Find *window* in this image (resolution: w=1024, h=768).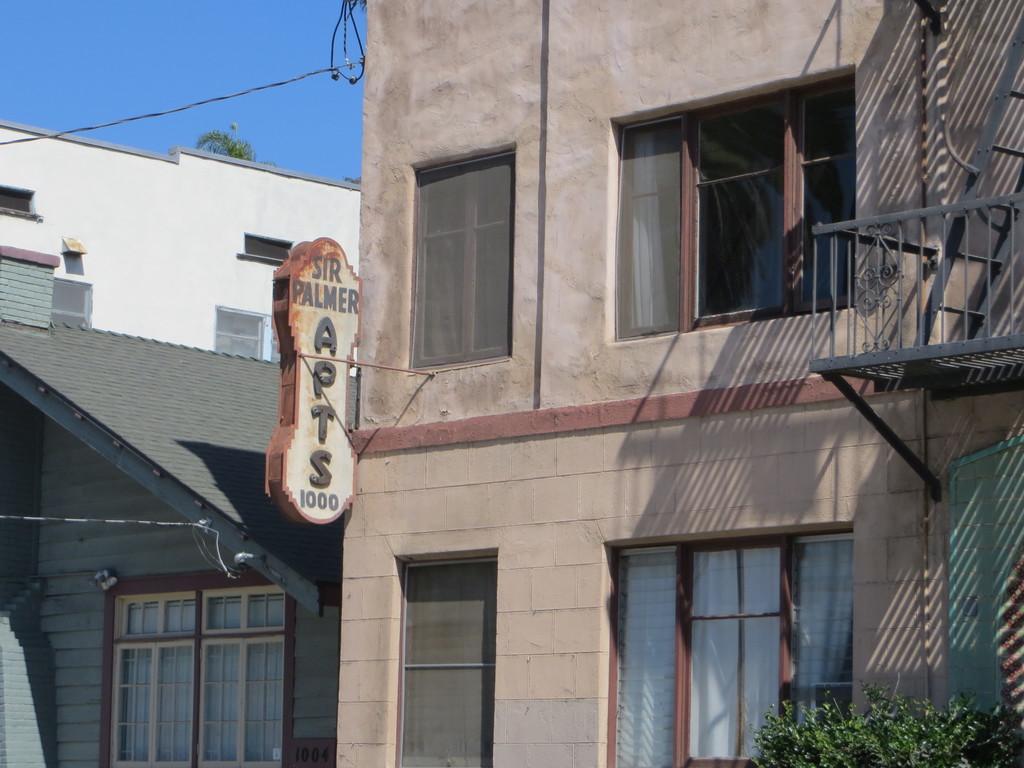
left=99, top=580, right=294, bottom=767.
